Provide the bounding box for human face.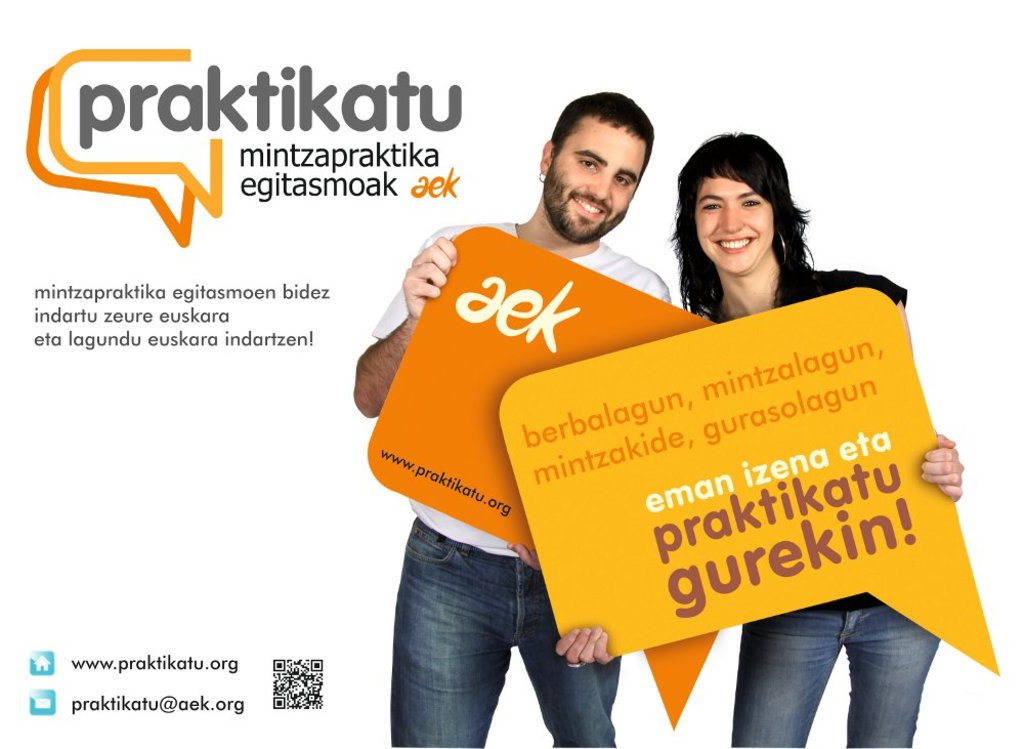
<bbox>695, 180, 775, 276</bbox>.
